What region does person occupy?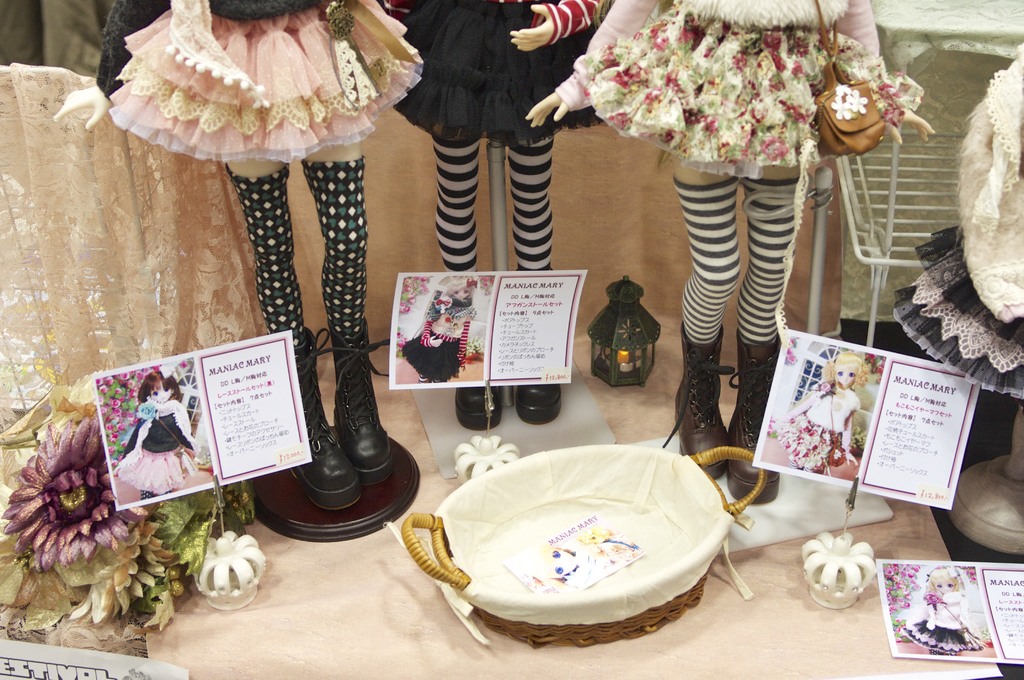
[402, 277, 477, 385].
